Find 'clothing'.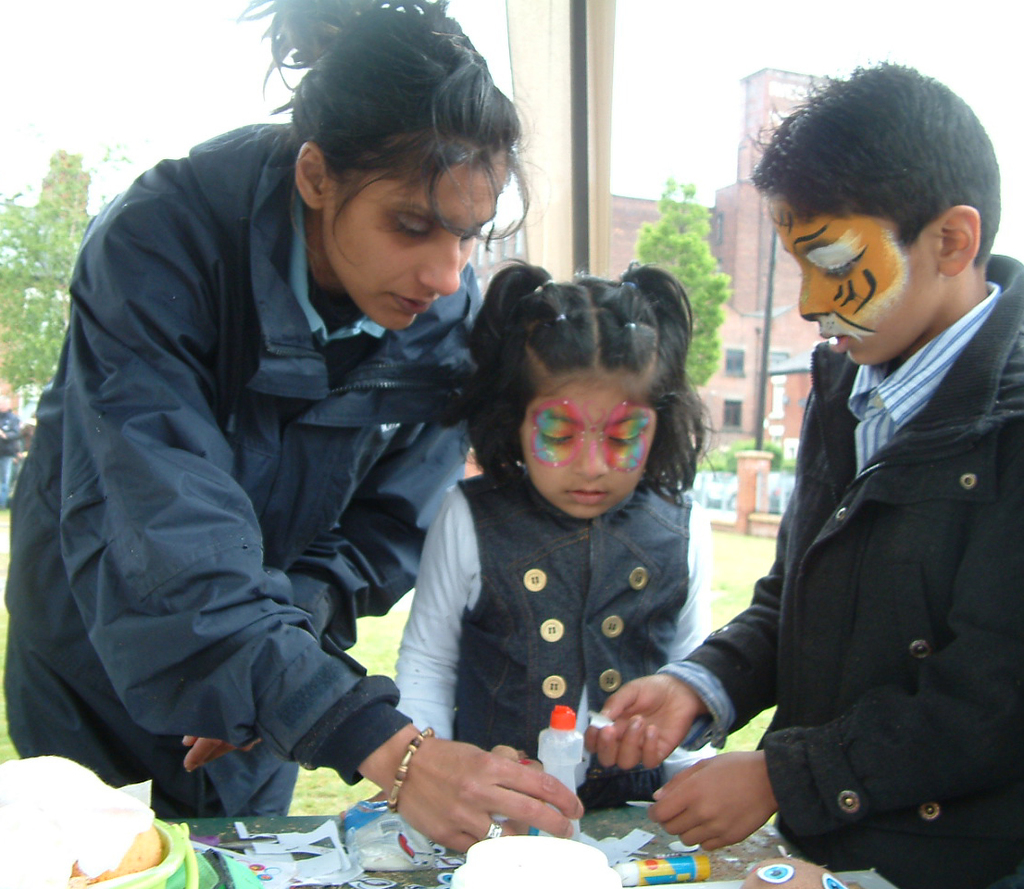
region(0, 115, 490, 819).
